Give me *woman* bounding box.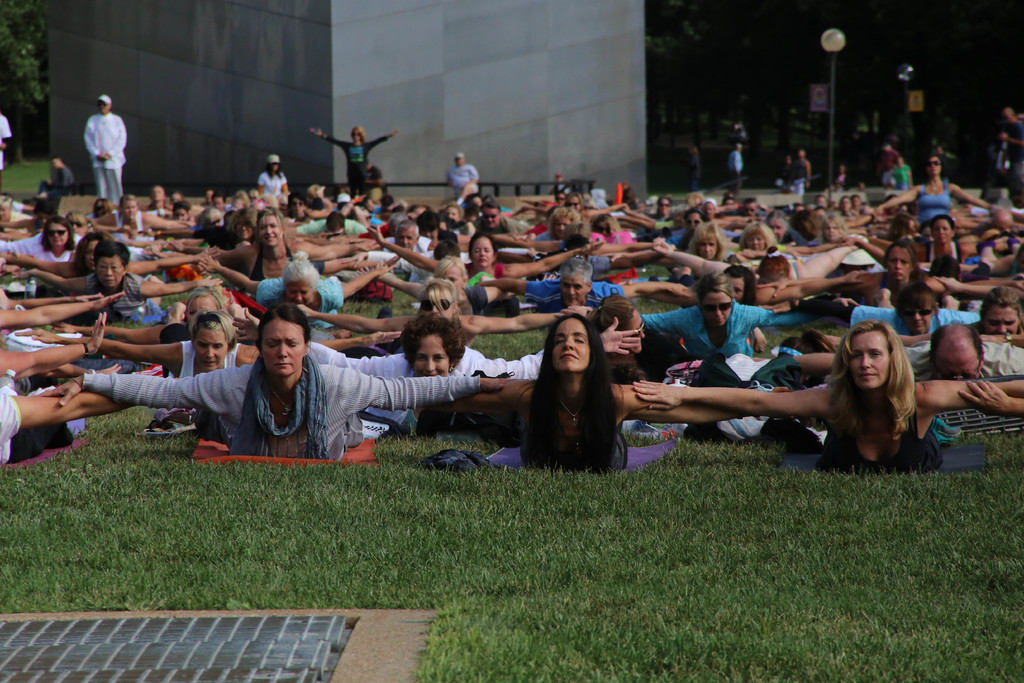
rect(0, 236, 204, 278).
